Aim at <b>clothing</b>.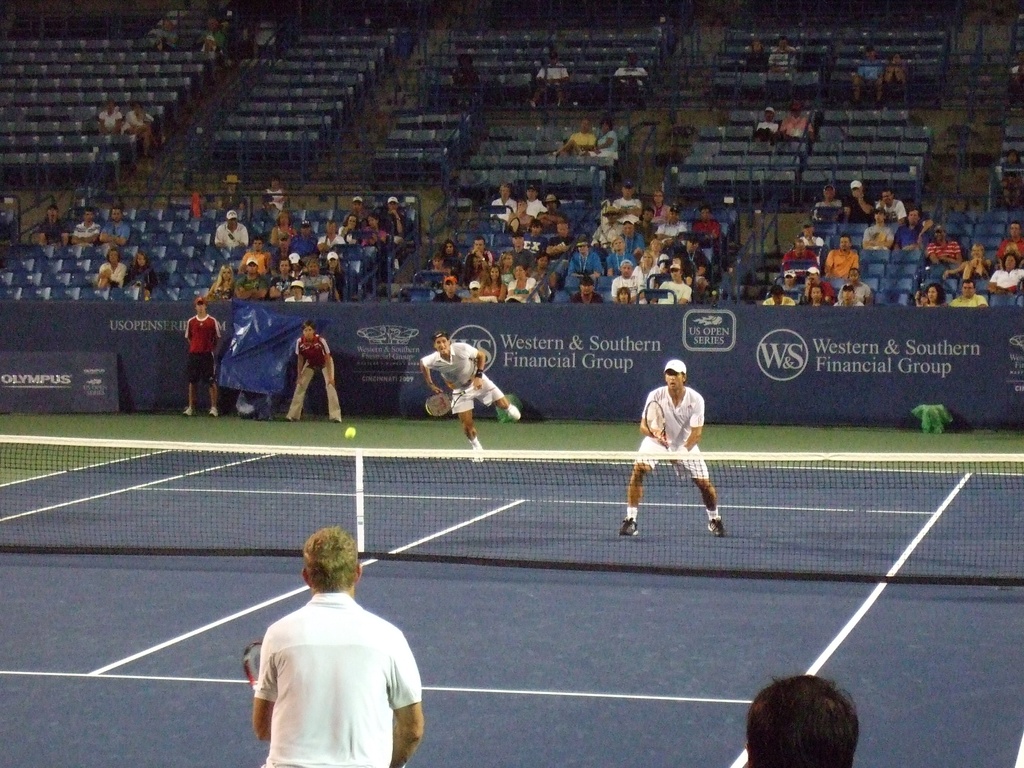
Aimed at x1=260 y1=183 x2=286 y2=213.
